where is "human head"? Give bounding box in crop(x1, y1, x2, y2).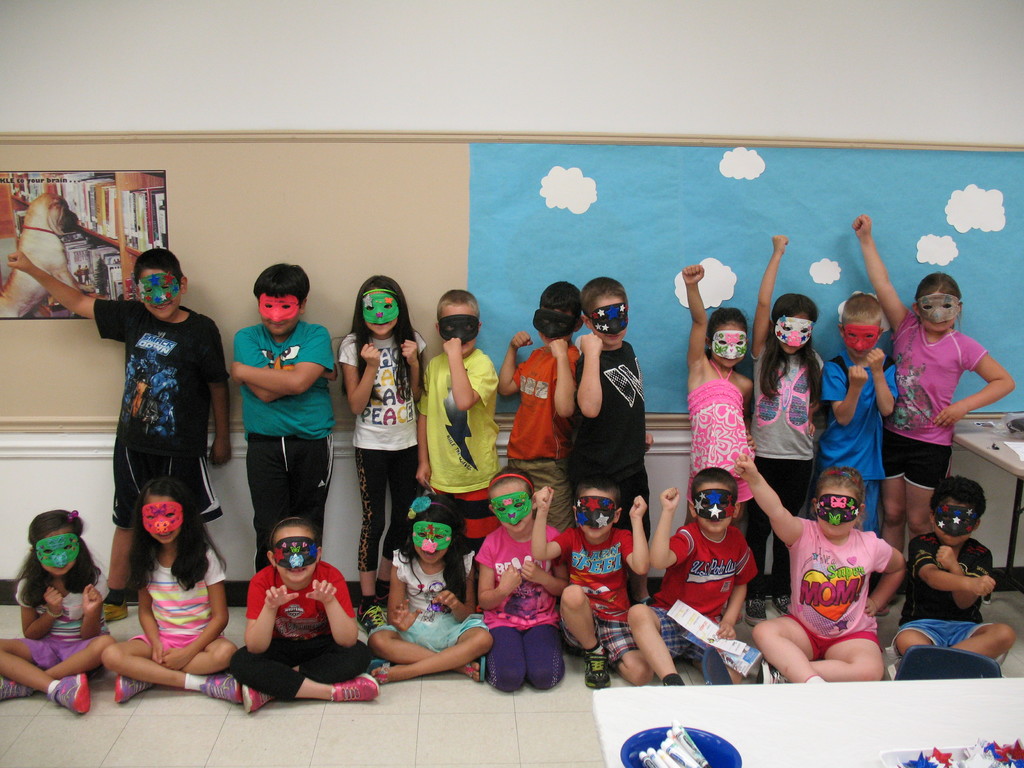
crop(28, 508, 83, 575).
